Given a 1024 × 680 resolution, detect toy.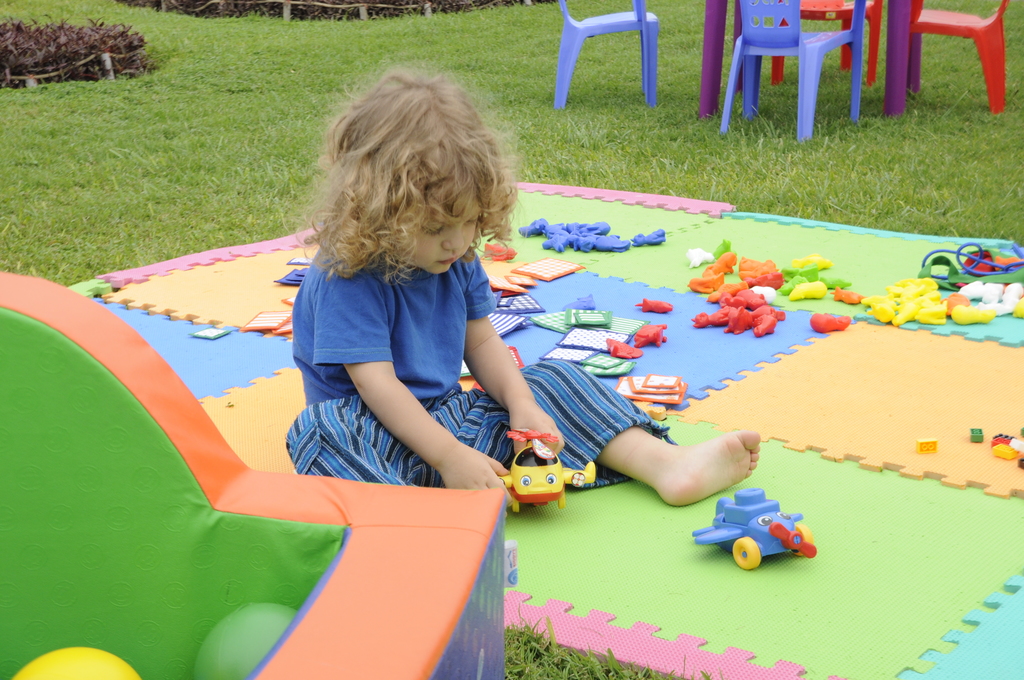
box=[635, 320, 668, 344].
